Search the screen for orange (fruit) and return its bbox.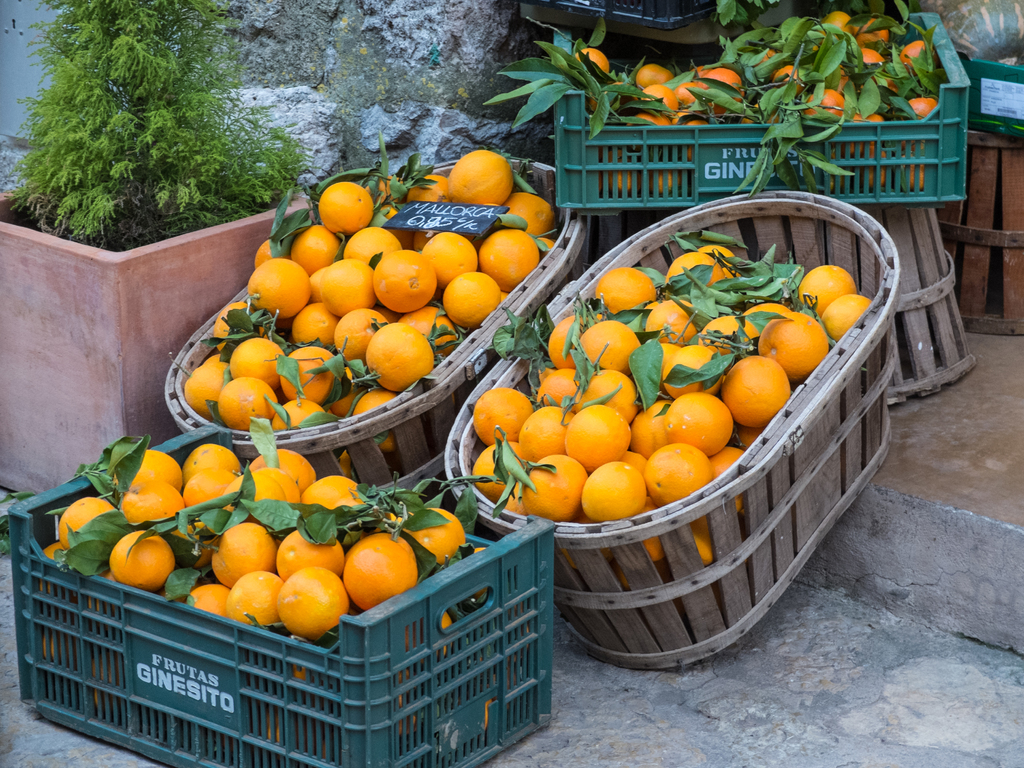
Found: l=582, t=405, r=625, b=466.
